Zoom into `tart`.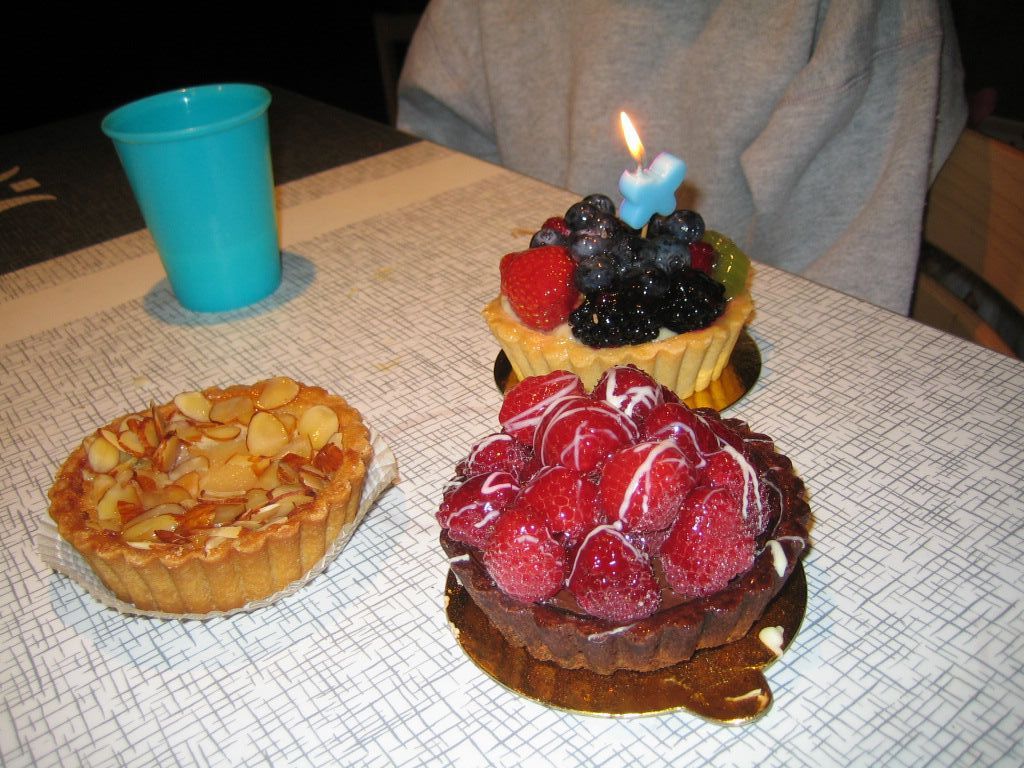
Zoom target: <bbox>481, 191, 757, 395</bbox>.
